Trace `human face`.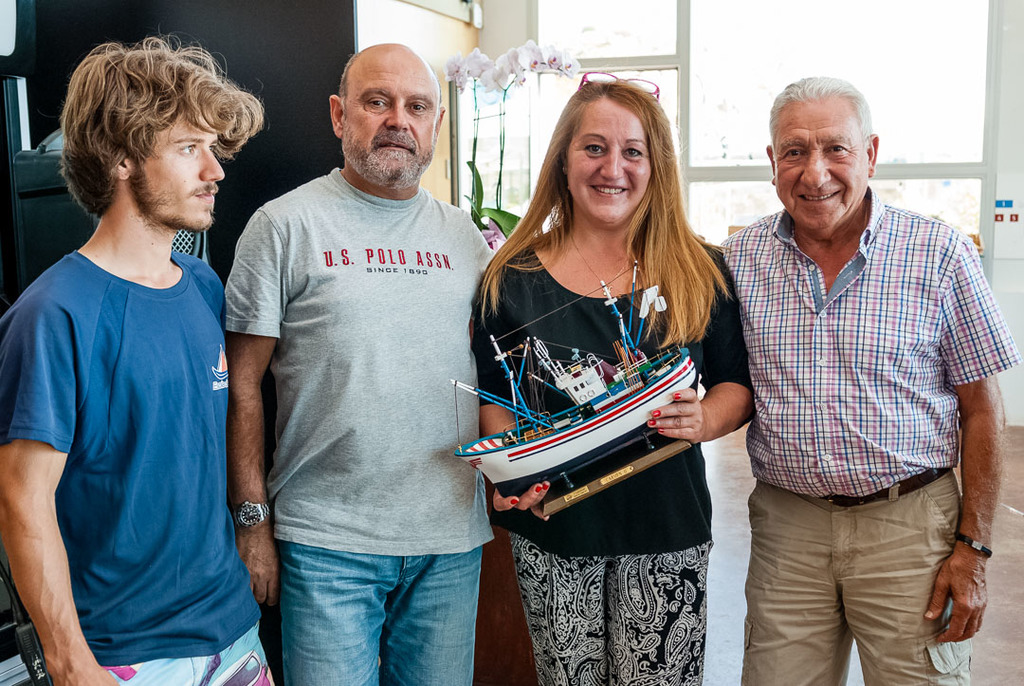
Traced to left=777, top=103, right=871, bottom=234.
